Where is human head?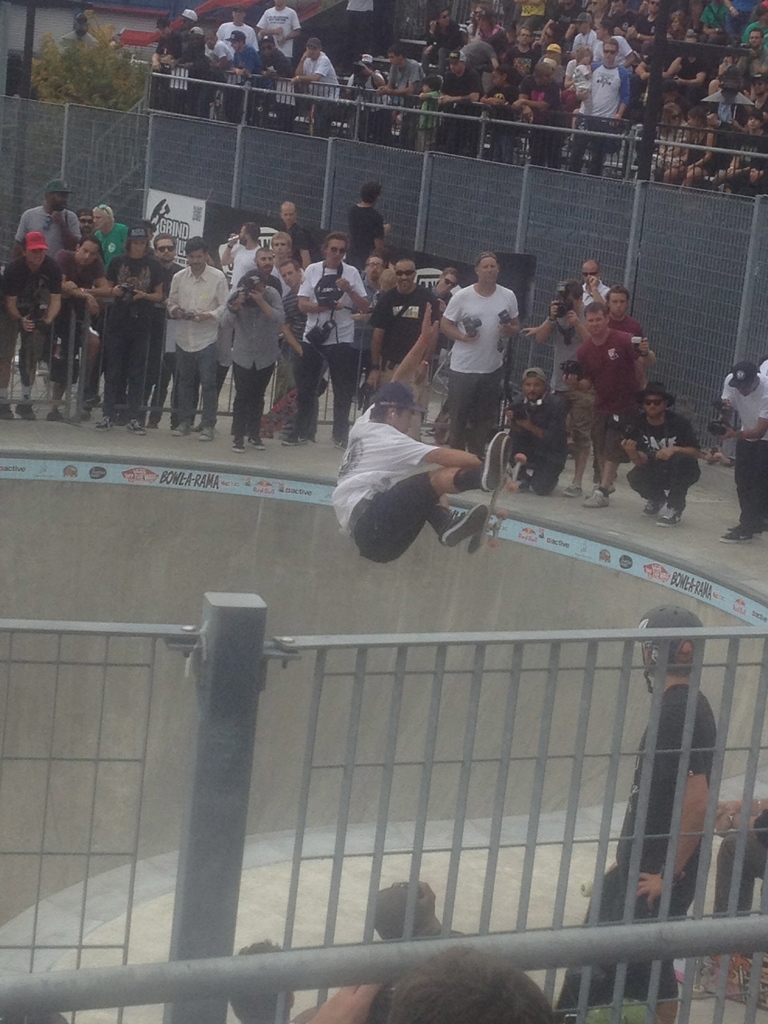
(202,29,216,49).
